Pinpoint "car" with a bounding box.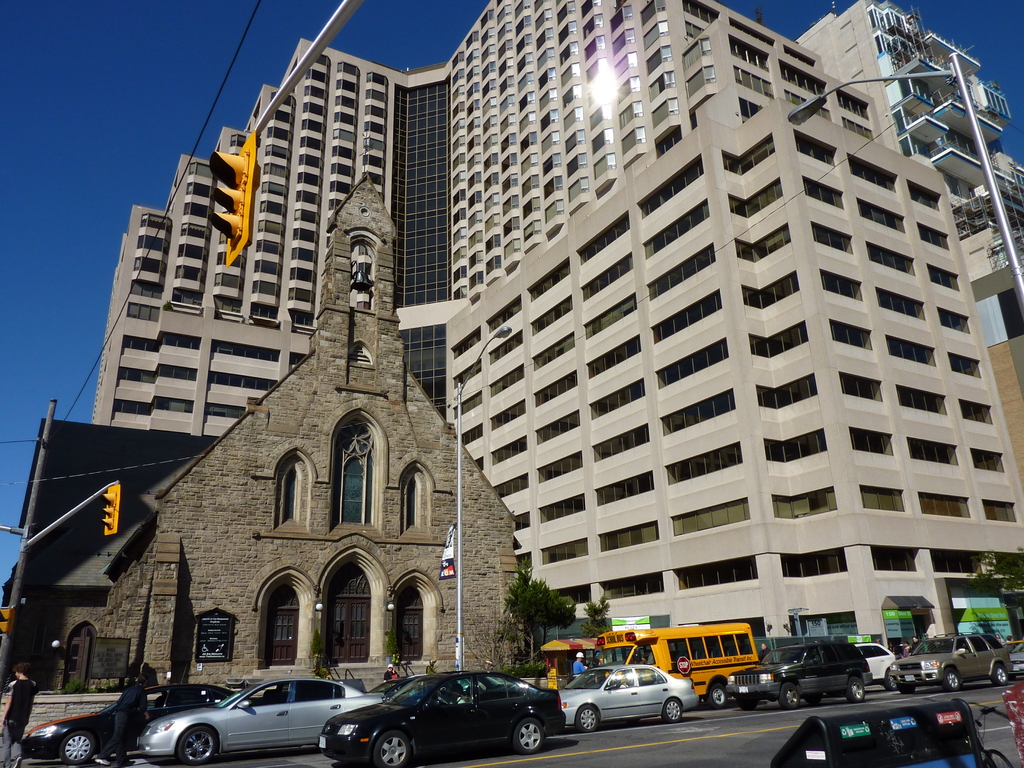
rect(881, 634, 1023, 688).
